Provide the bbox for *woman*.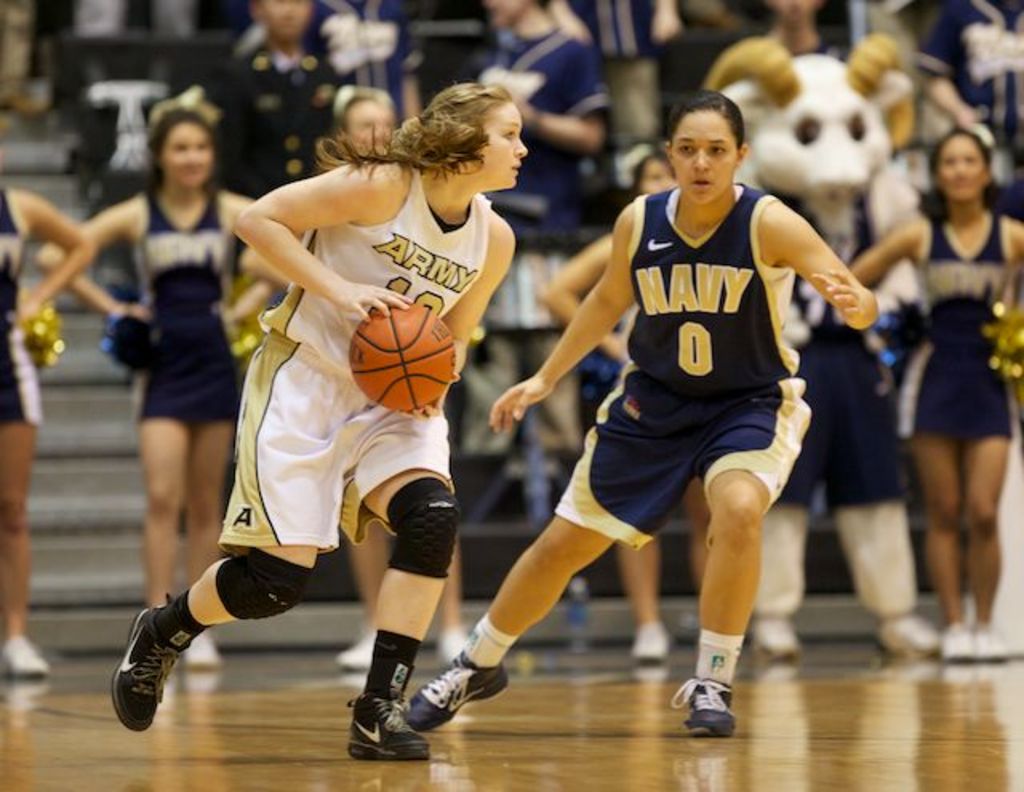
crop(110, 82, 531, 760).
